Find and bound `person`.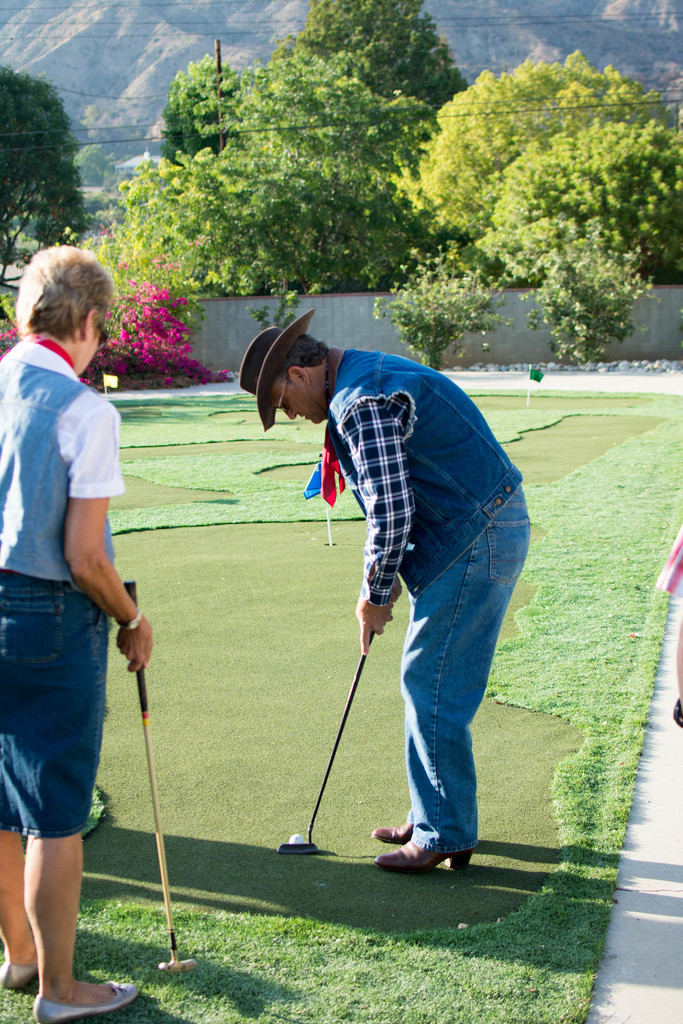
Bound: x1=0 y1=241 x2=155 y2=1023.
